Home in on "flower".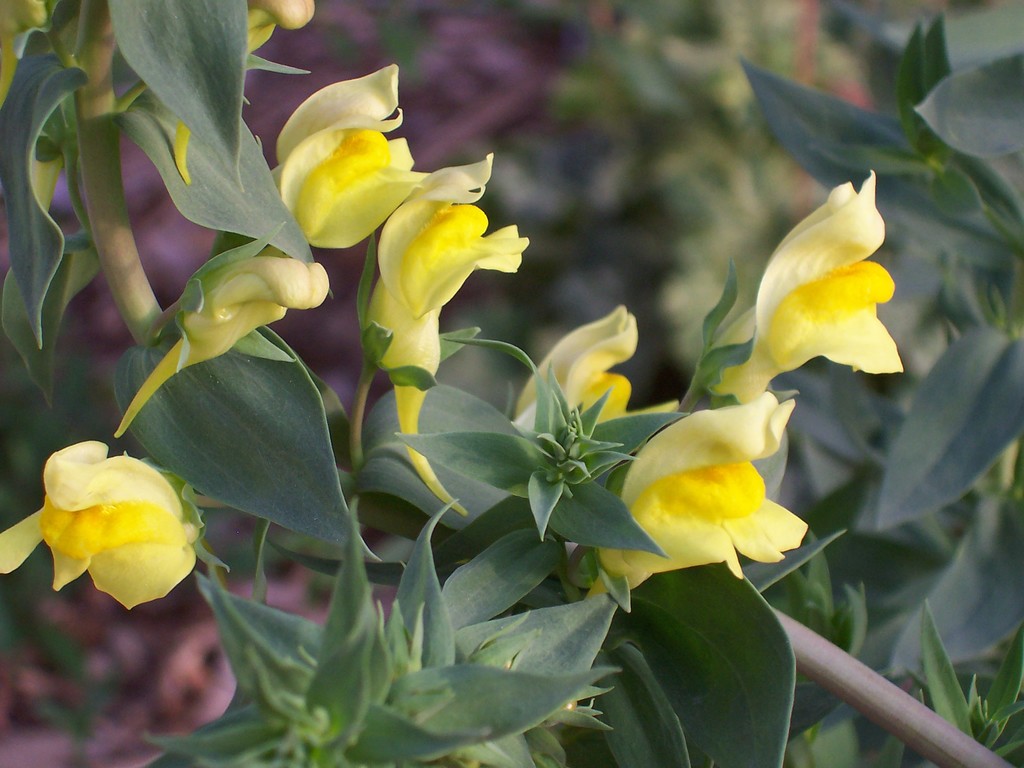
Homed in at [left=371, top=145, right=534, bottom=437].
